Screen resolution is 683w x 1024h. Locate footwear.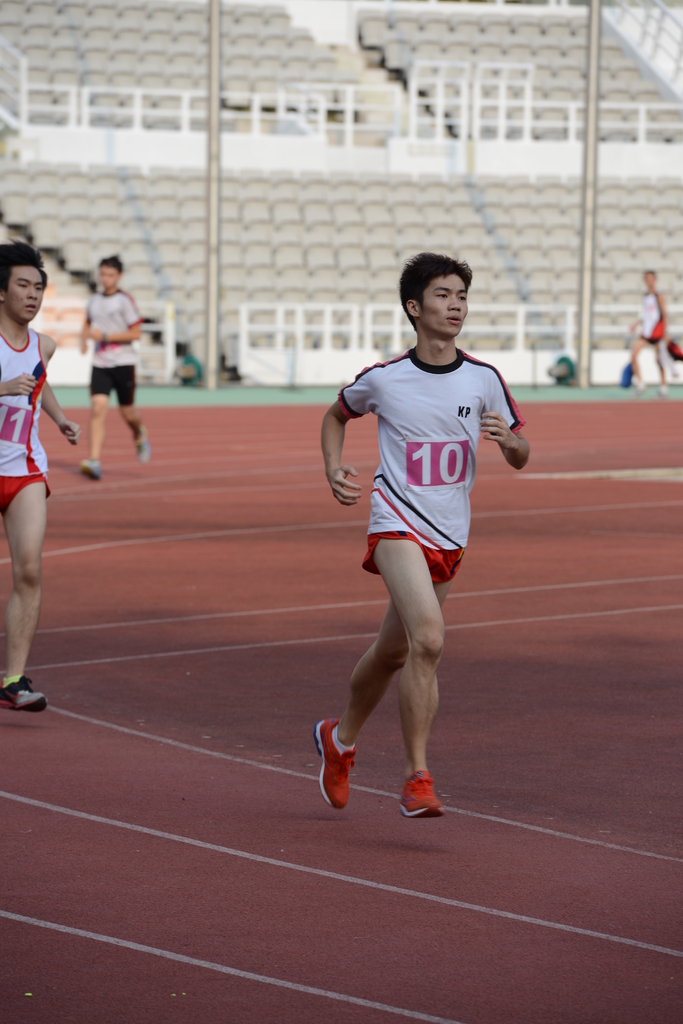
locate(0, 672, 51, 712).
